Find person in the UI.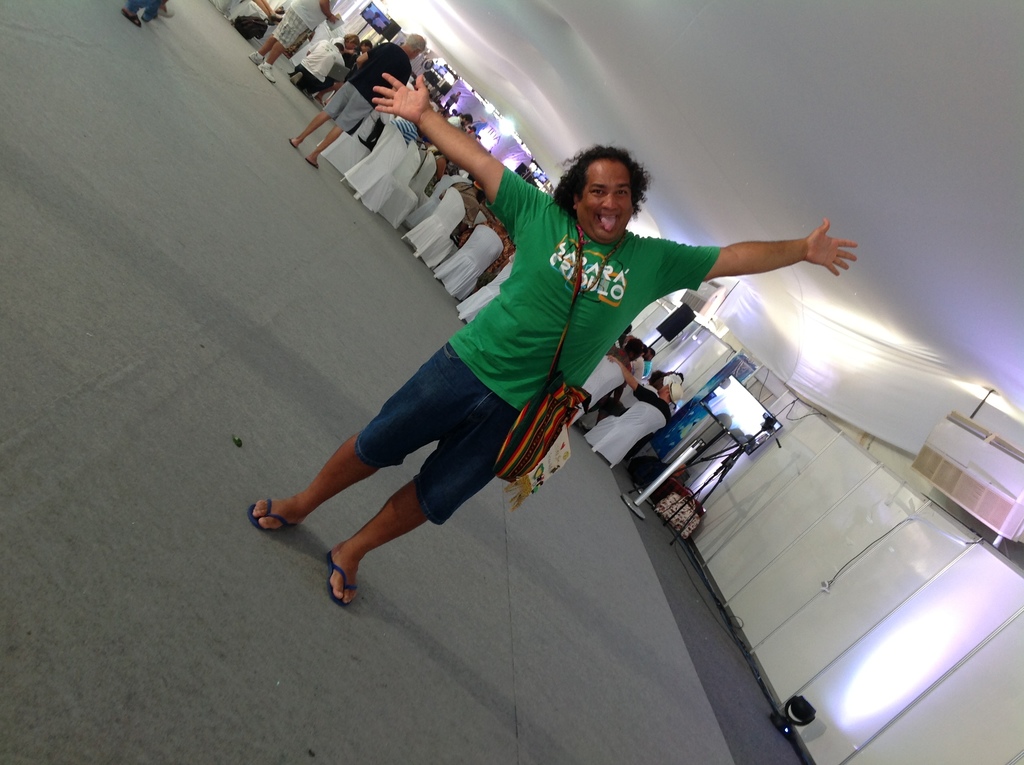
UI element at [x1=611, y1=334, x2=642, y2=418].
